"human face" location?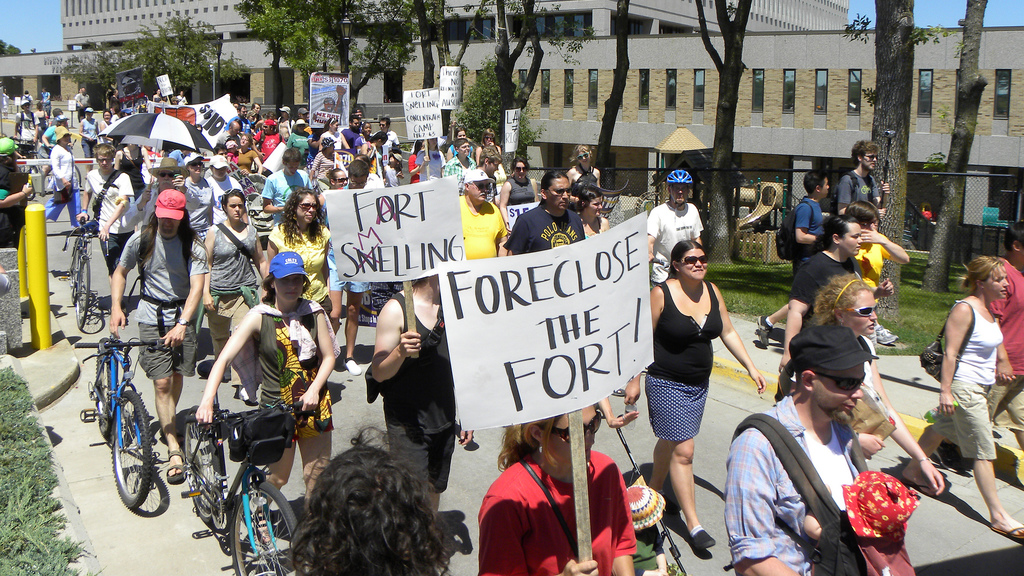
bbox=(836, 220, 863, 259)
